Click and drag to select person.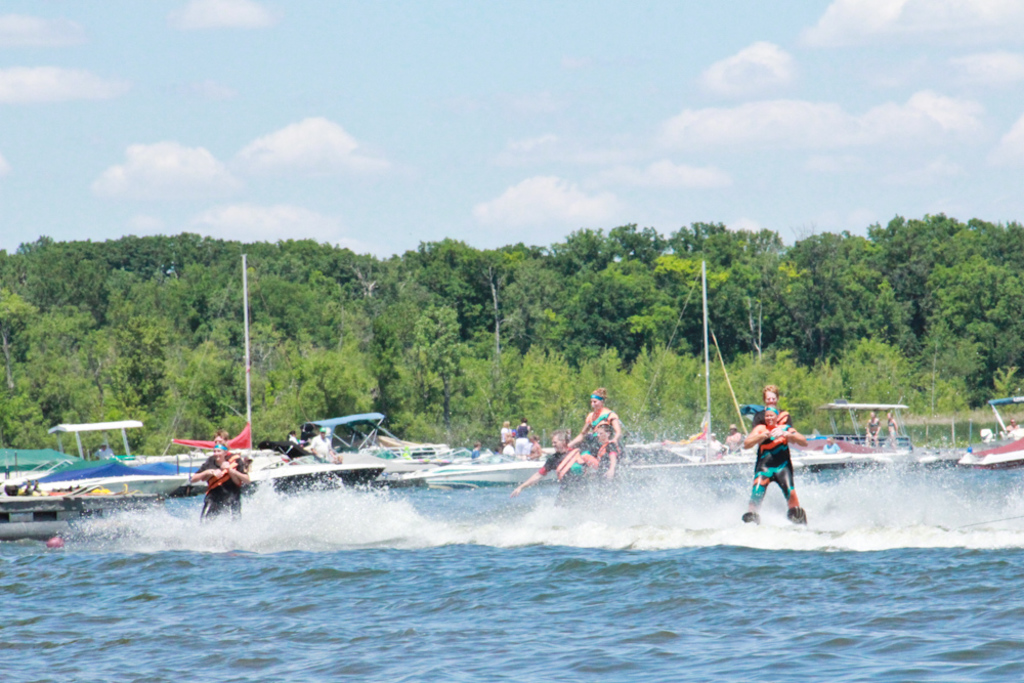
Selection: x1=311 y1=424 x2=342 y2=462.
